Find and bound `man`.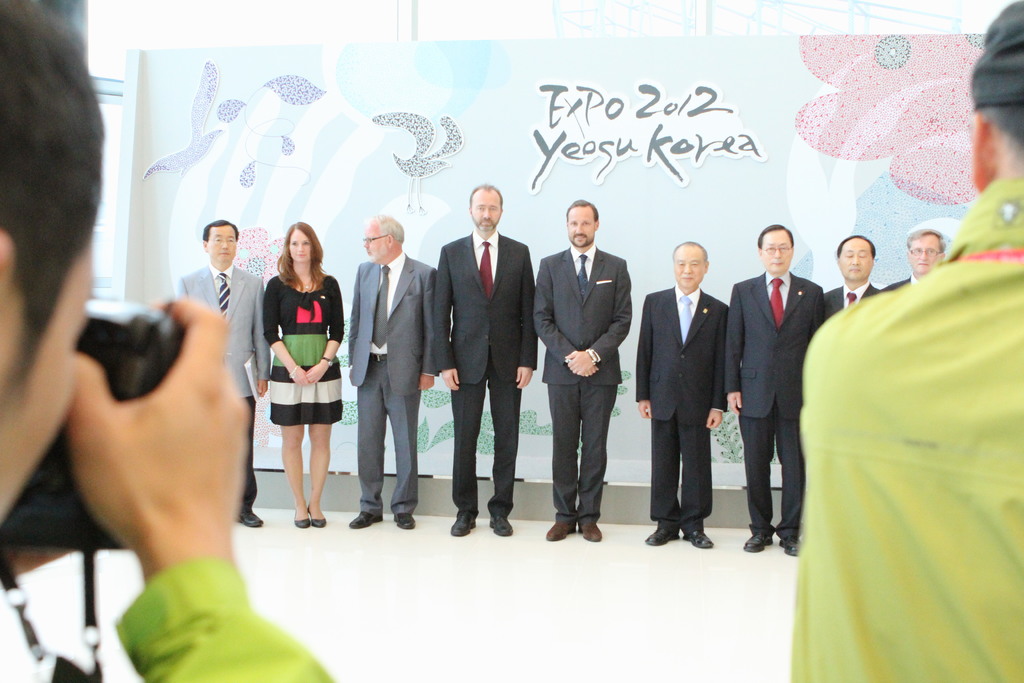
Bound: crop(824, 235, 884, 322).
